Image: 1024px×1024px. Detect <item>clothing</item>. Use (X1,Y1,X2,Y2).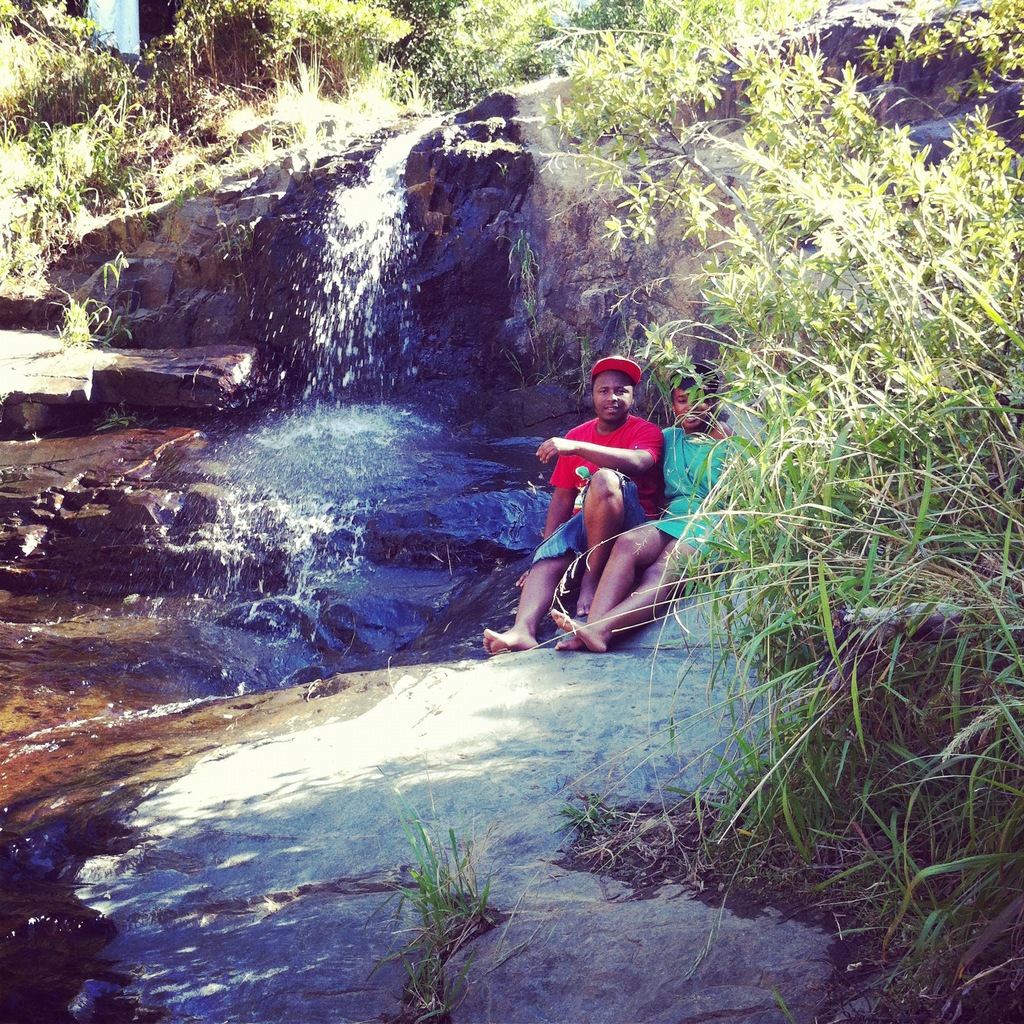
(533,410,672,574).
